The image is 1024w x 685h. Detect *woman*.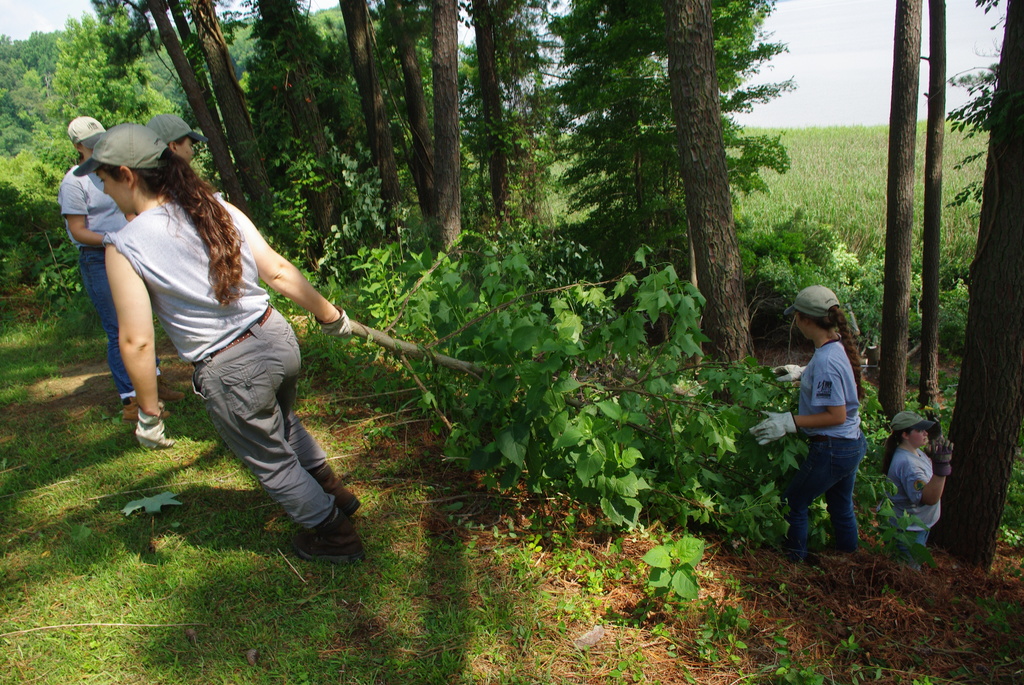
Detection: {"x1": 881, "y1": 408, "x2": 957, "y2": 584}.
